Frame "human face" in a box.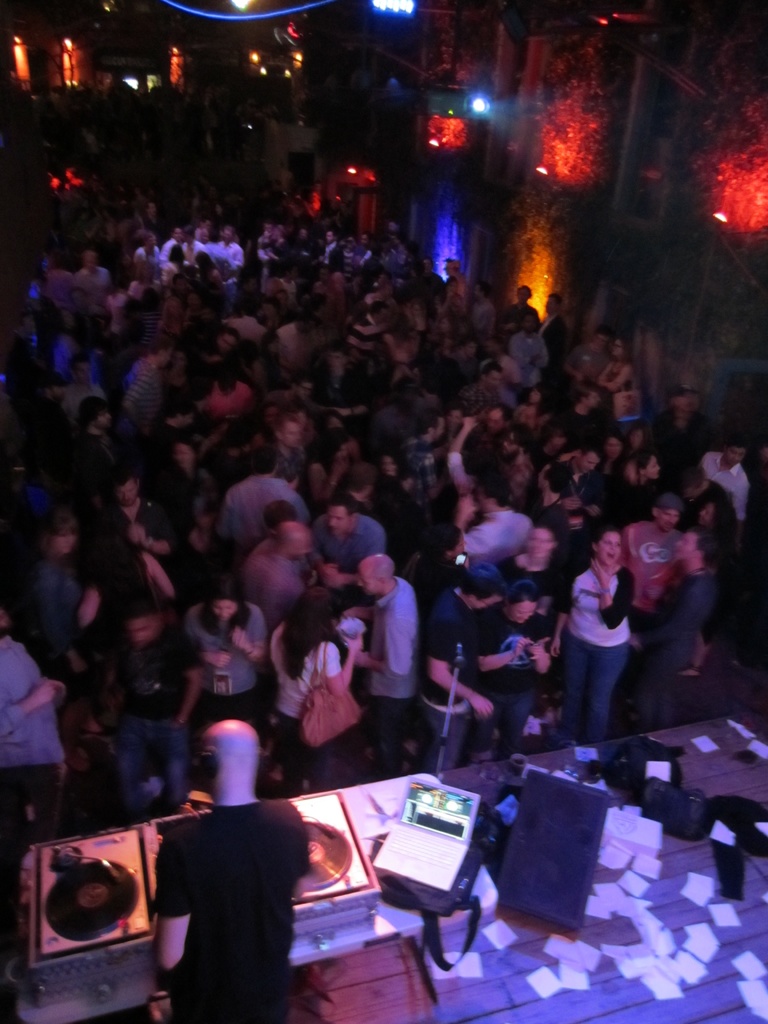
box=[271, 228, 278, 239].
